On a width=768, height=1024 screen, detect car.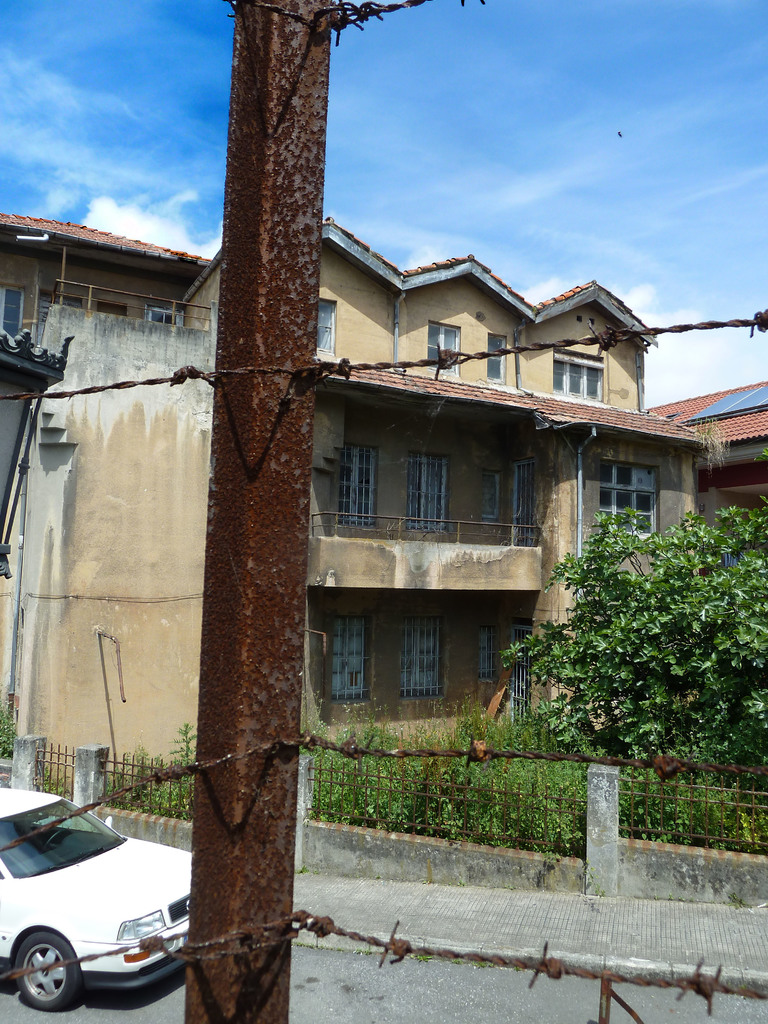
0, 798, 191, 1011.
